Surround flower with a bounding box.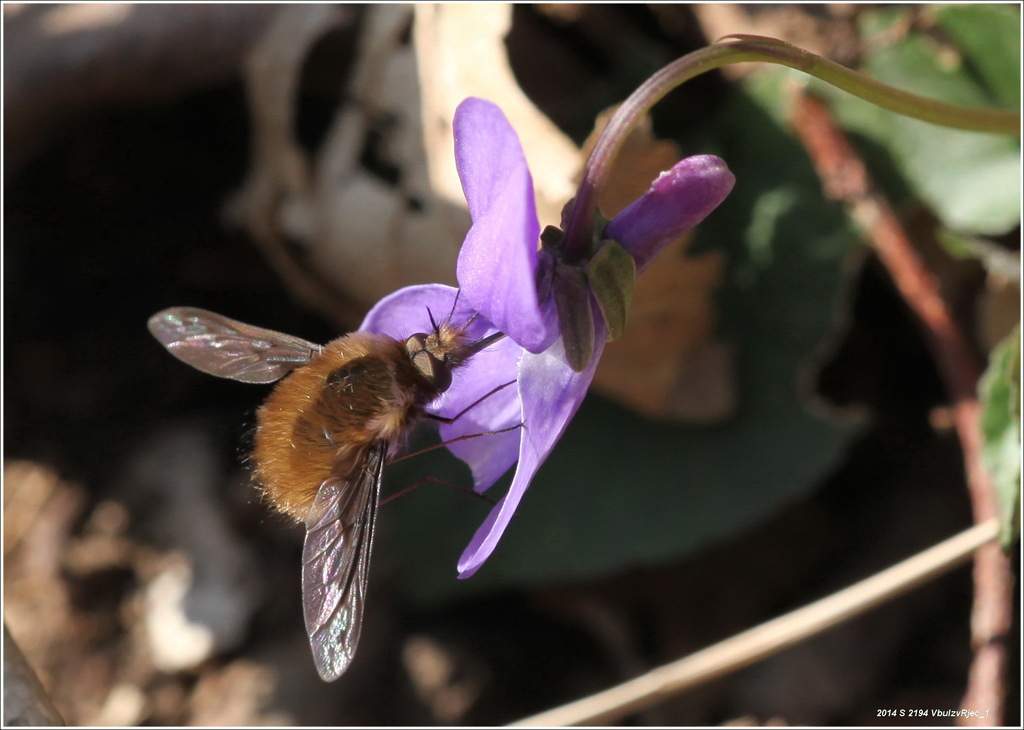
[left=389, top=107, right=700, bottom=585].
